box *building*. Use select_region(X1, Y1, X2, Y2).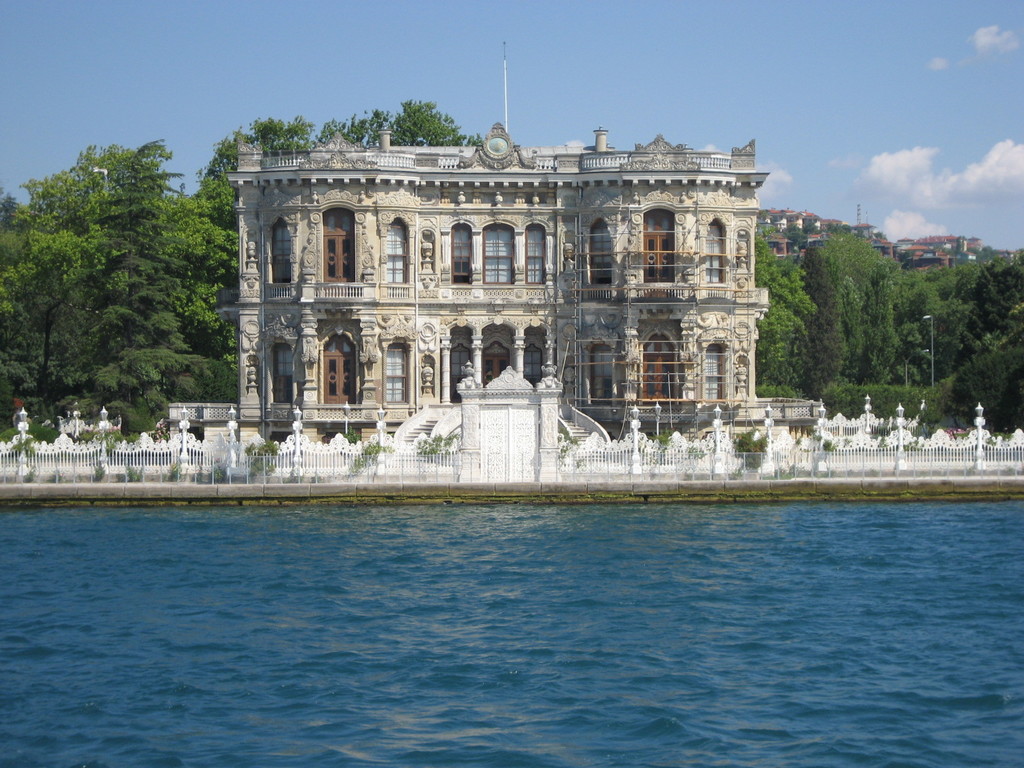
select_region(166, 43, 820, 452).
